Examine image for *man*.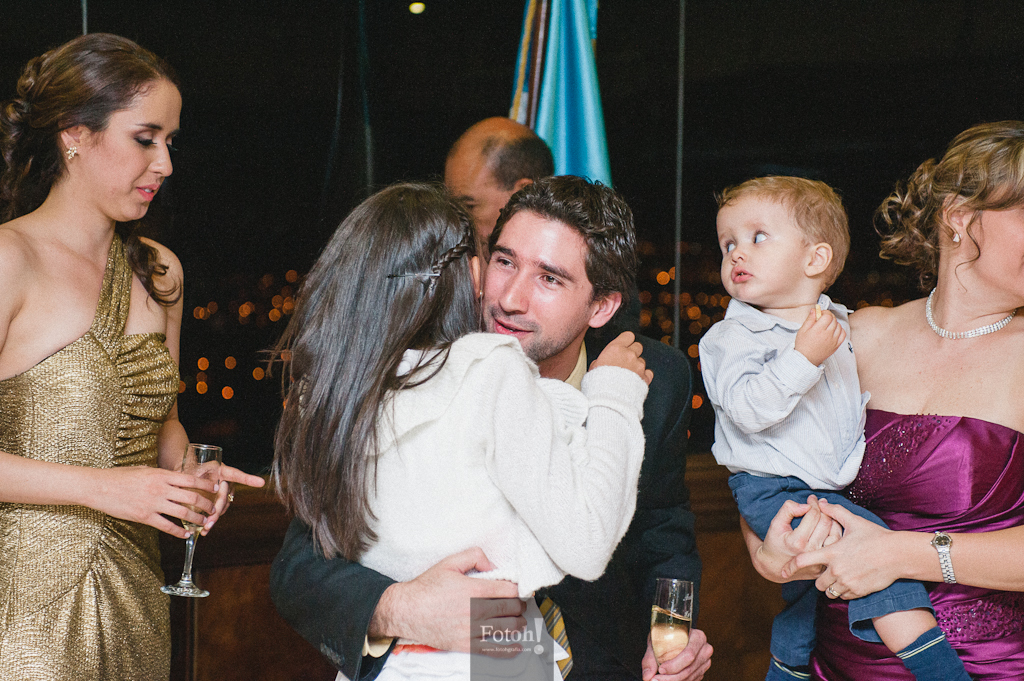
Examination result: pyautogui.locateOnScreen(317, 160, 686, 641).
